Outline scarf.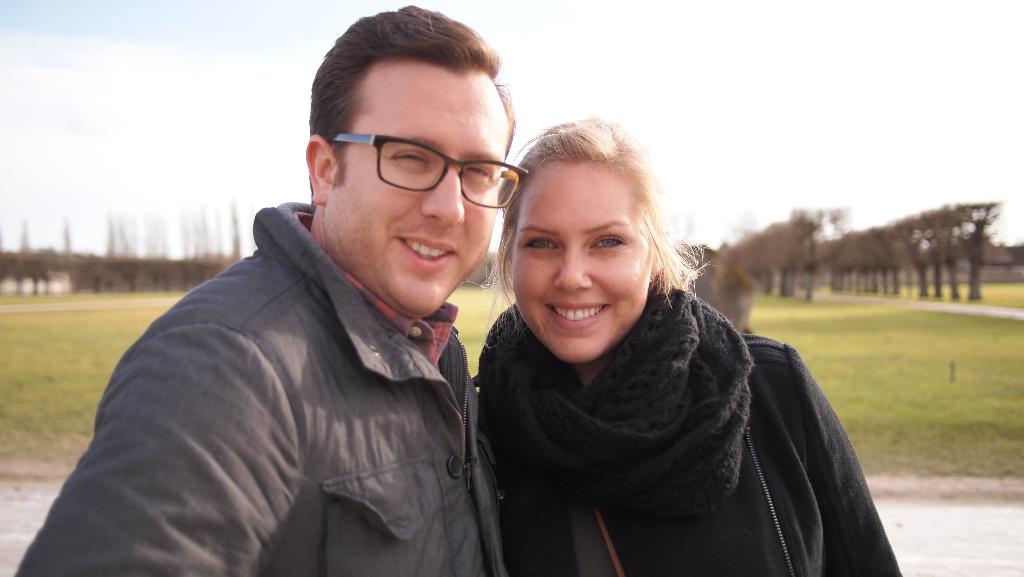
Outline: 463:274:755:518.
